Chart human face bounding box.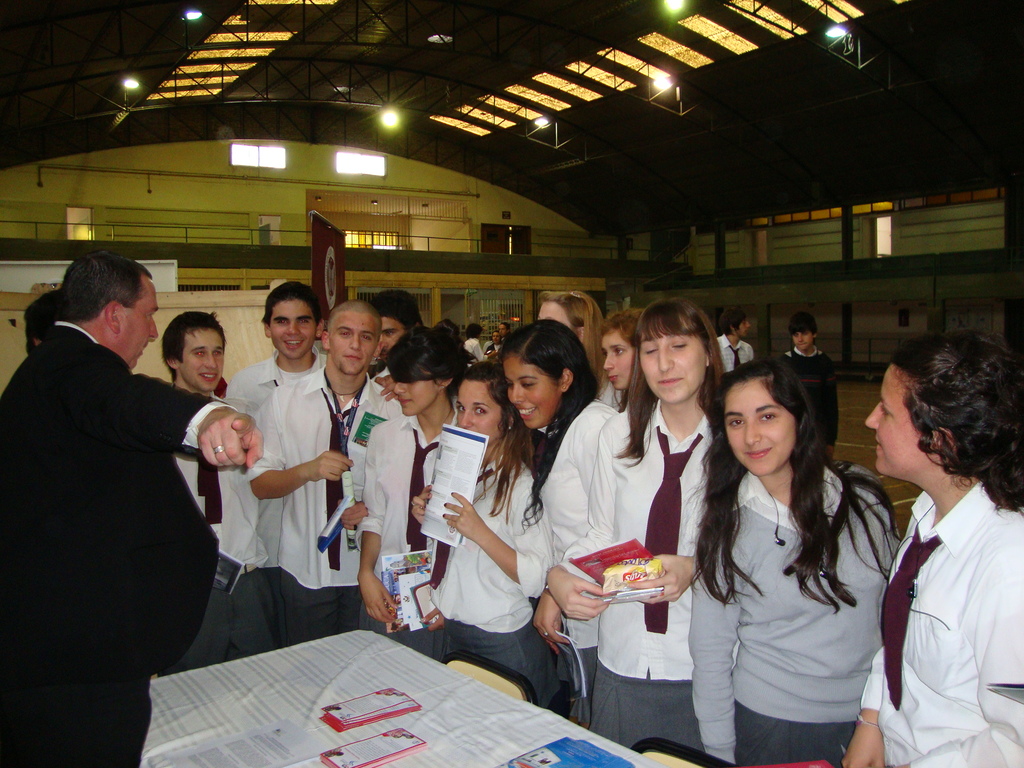
Charted: [789,327,810,355].
